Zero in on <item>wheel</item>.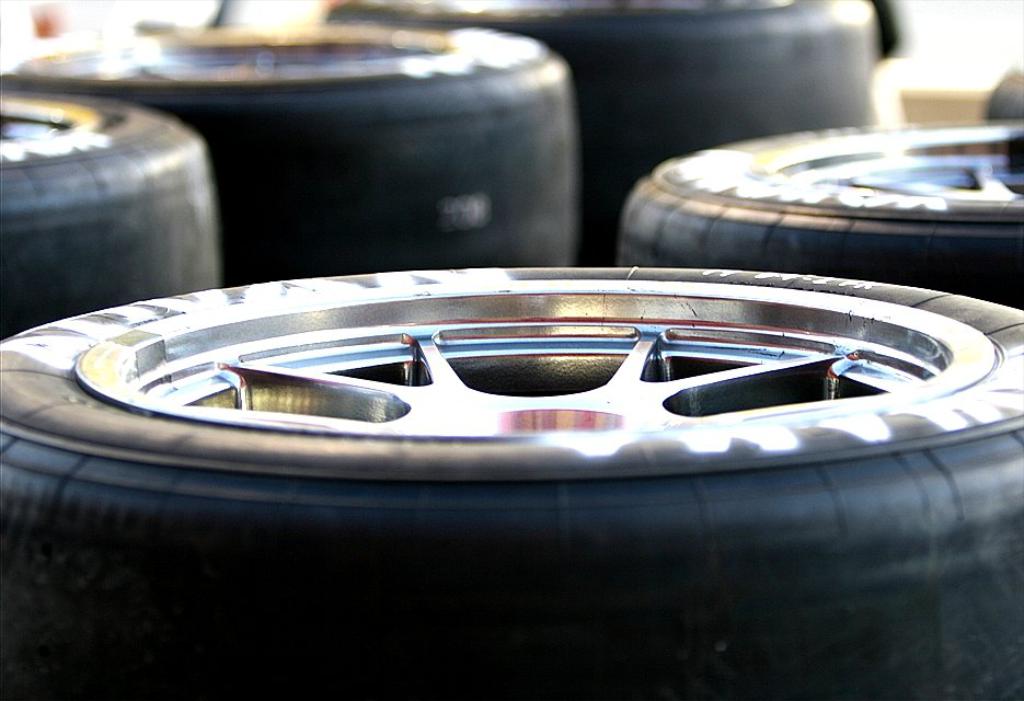
Zeroed in: (0,72,222,341).
